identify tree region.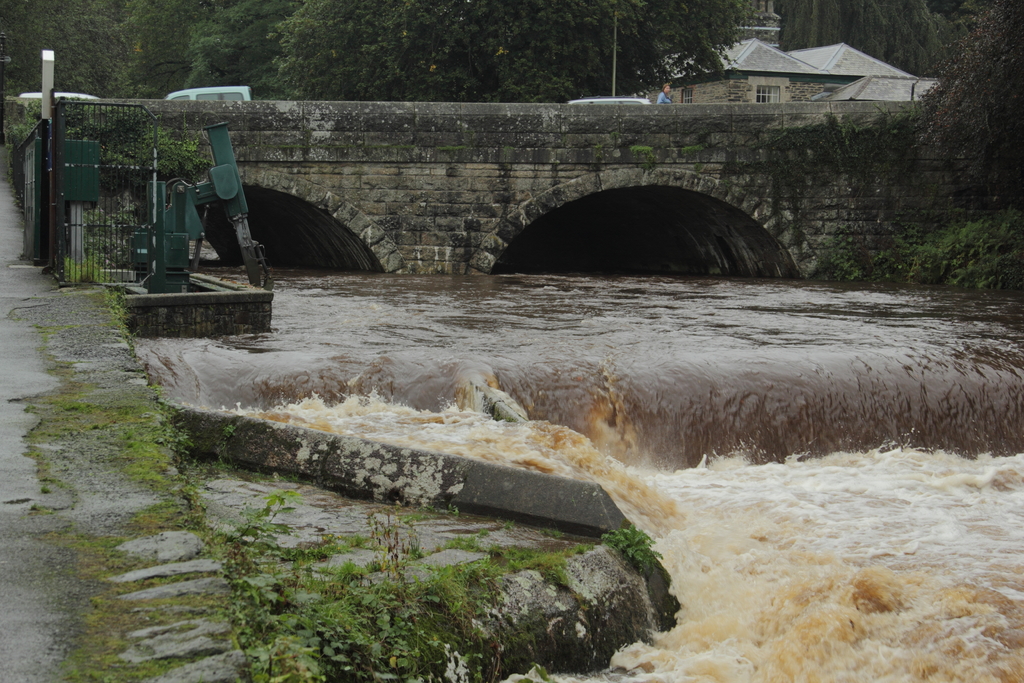
Region: <box>913,0,1023,192</box>.
